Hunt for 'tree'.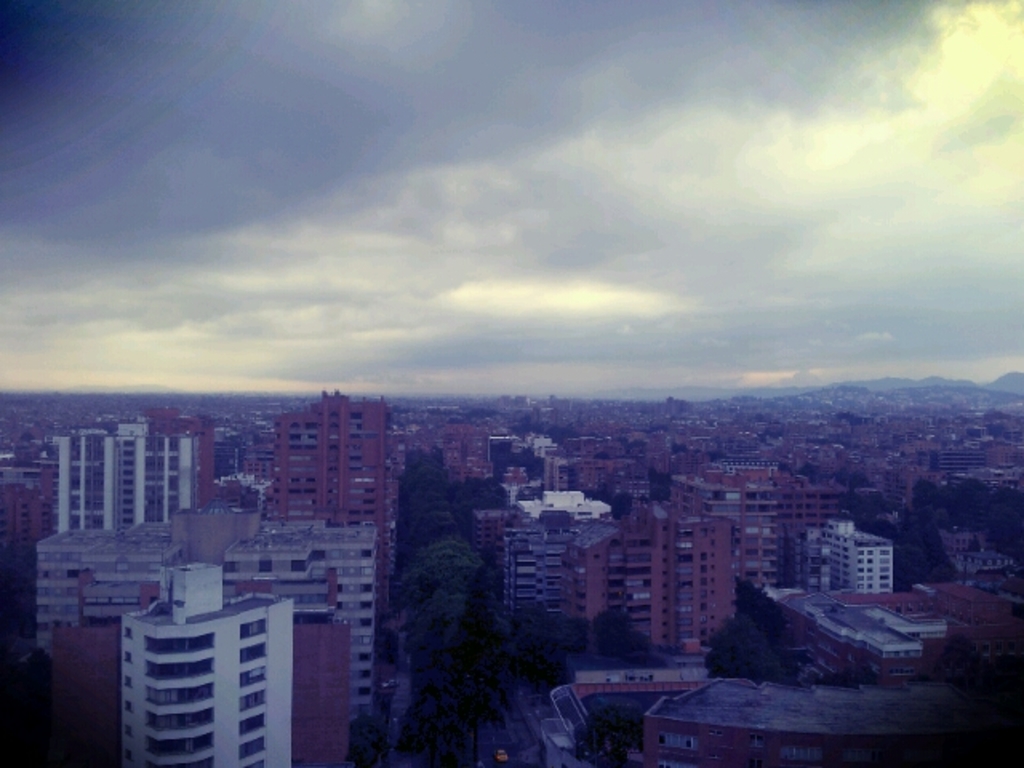
Hunted down at region(696, 448, 728, 464).
